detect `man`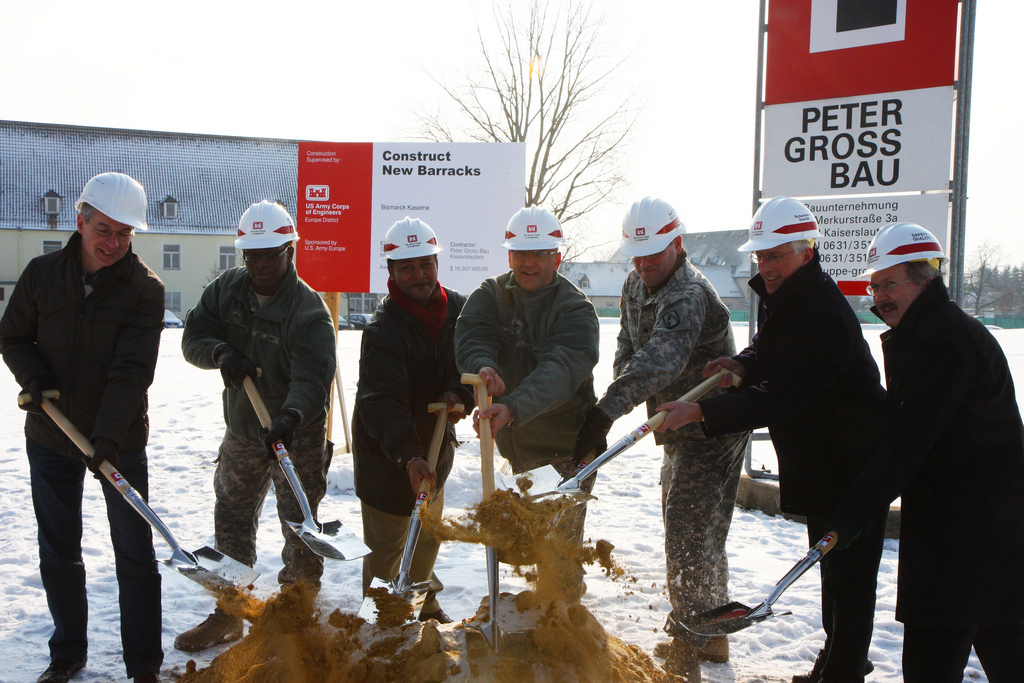
(452, 203, 599, 607)
